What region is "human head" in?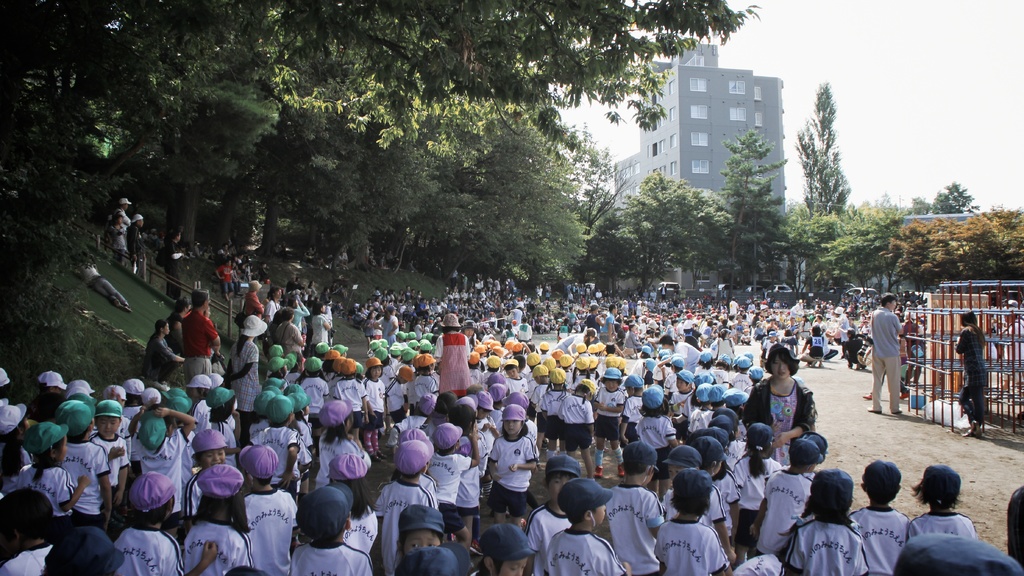
crop(168, 230, 181, 241).
